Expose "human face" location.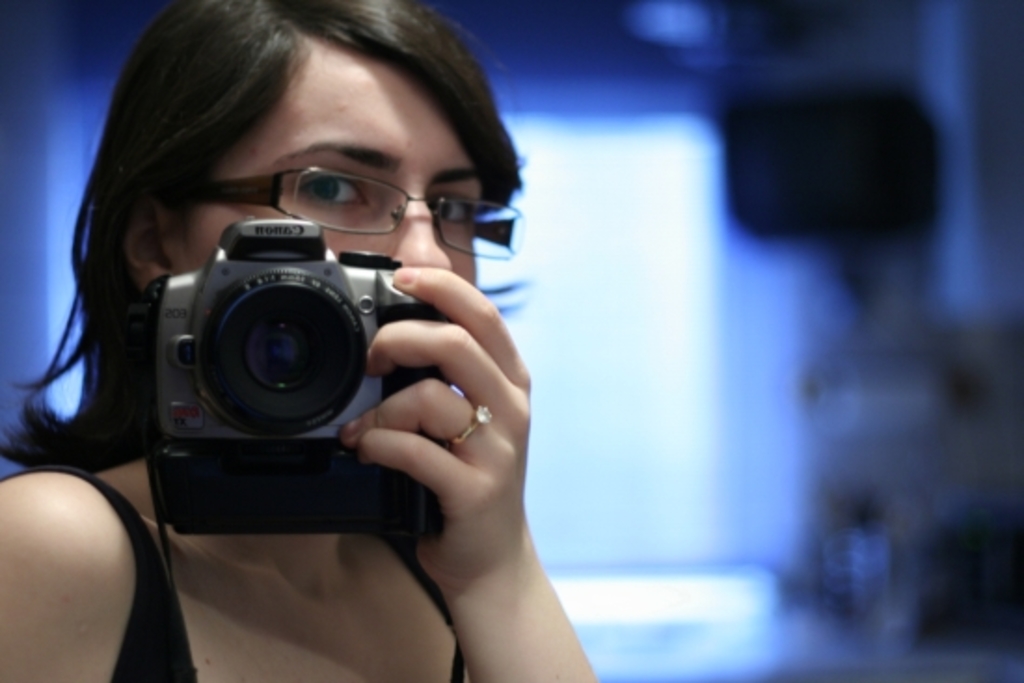
Exposed at {"left": 158, "top": 43, "right": 501, "bottom": 316}.
